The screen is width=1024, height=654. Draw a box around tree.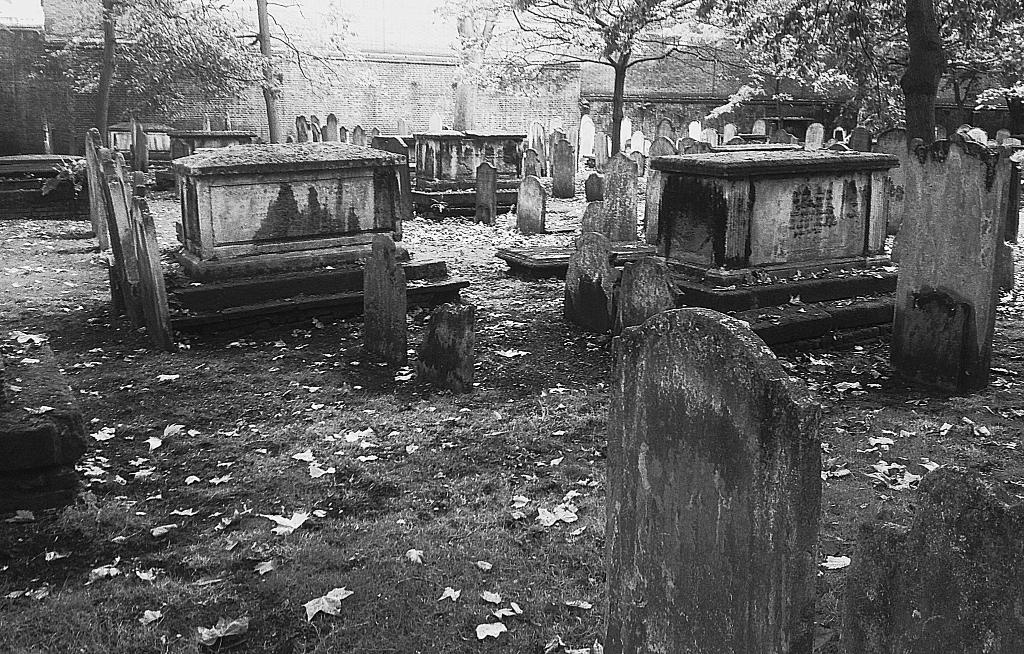
(x1=435, y1=0, x2=703, y2=163).
